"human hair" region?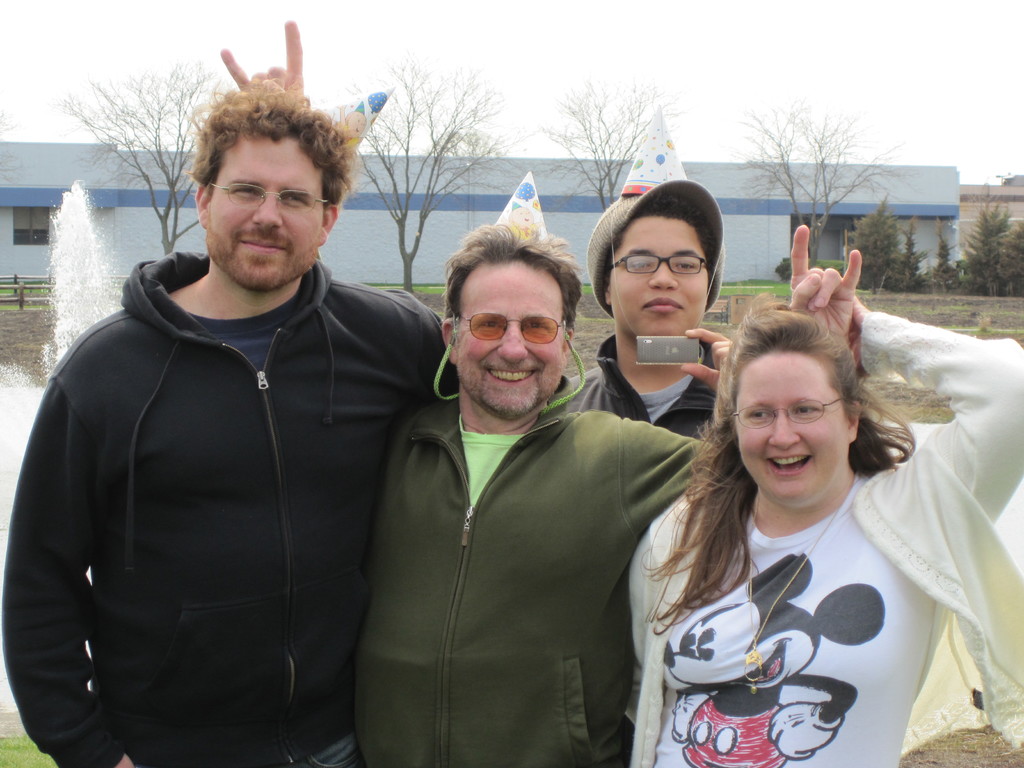
[left=598, top=192, right=722, bottom=315]
